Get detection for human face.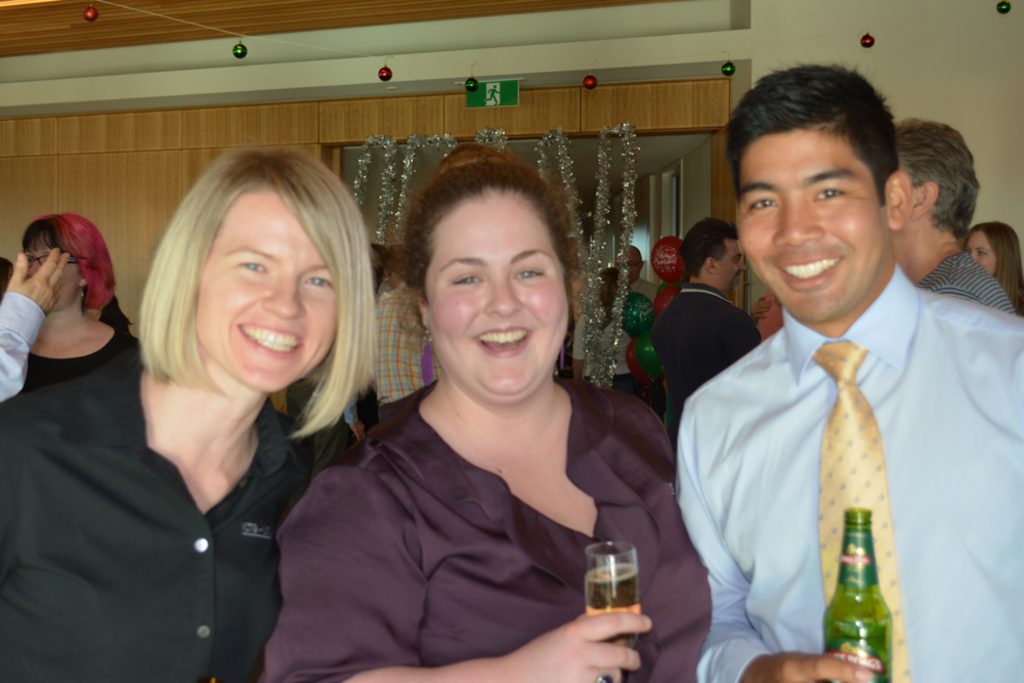
Detection: x1=703, y1=239, x2=748, y2=288.
